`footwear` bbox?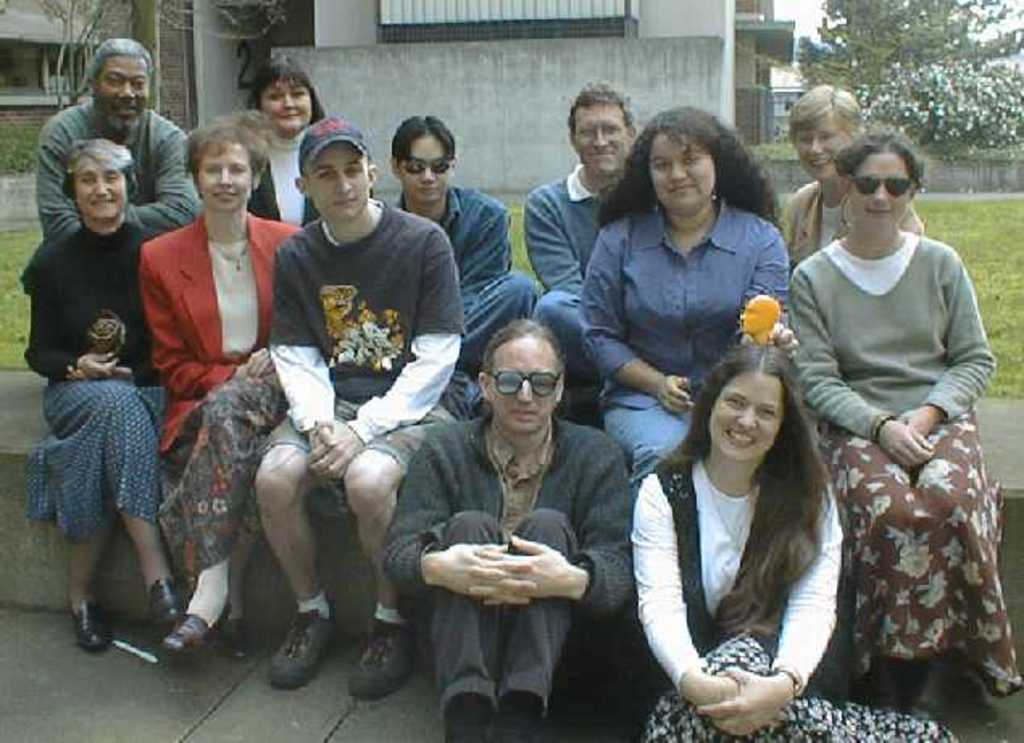
bbox=(350, 612, 418, 691)
